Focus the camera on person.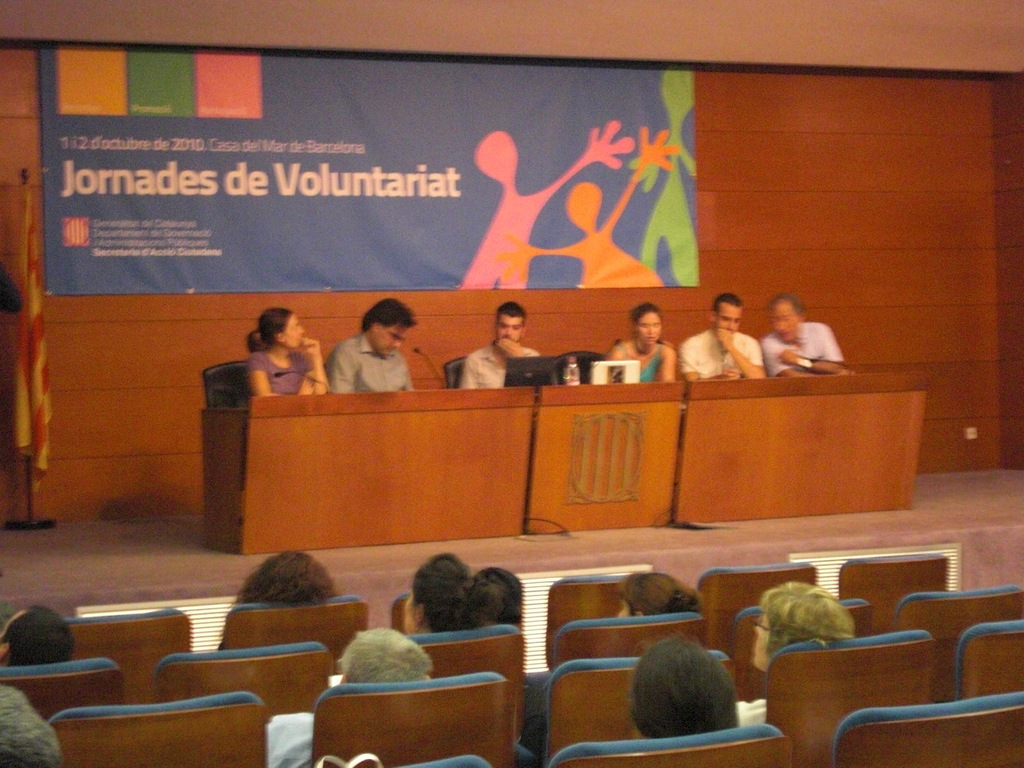
Focus region: <region>455, 300, 548, 389</region>.
